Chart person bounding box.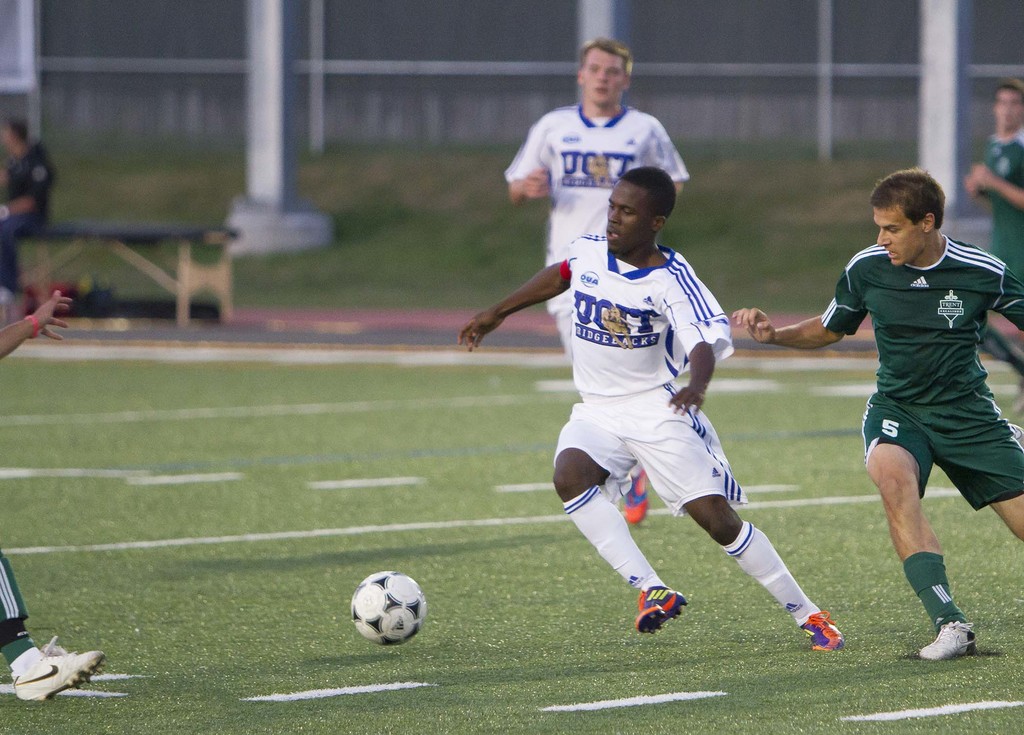
Charted: 0:117:54:302.
